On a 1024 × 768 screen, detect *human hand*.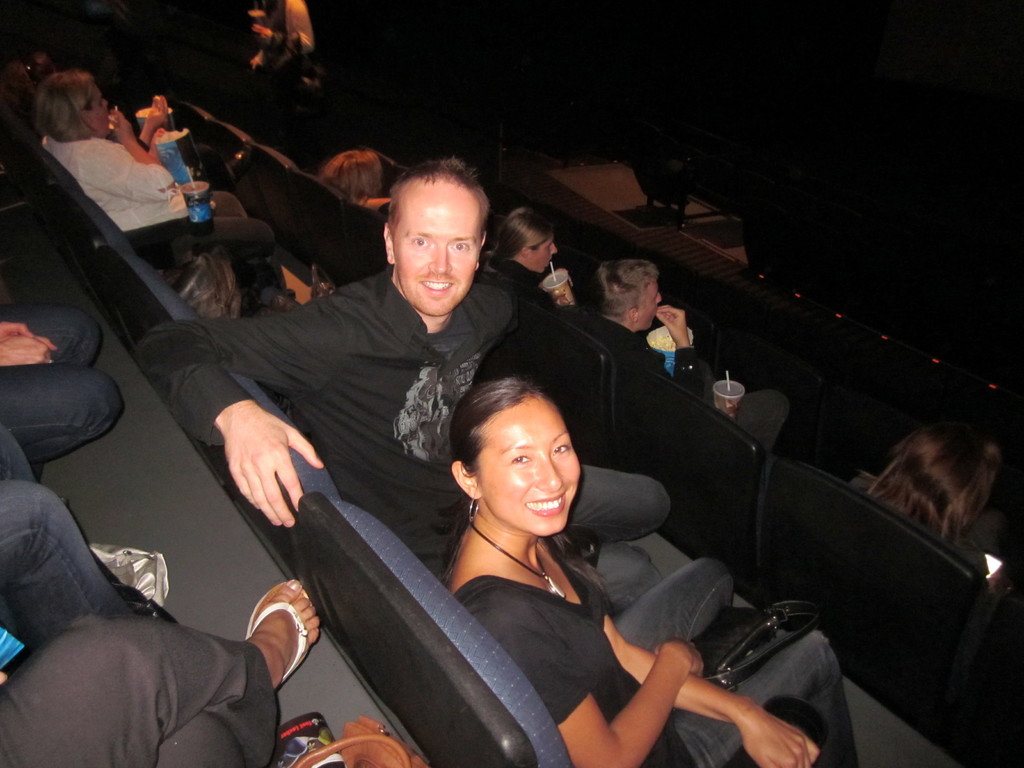
left=650, top=639, right=706, bottom=679.
